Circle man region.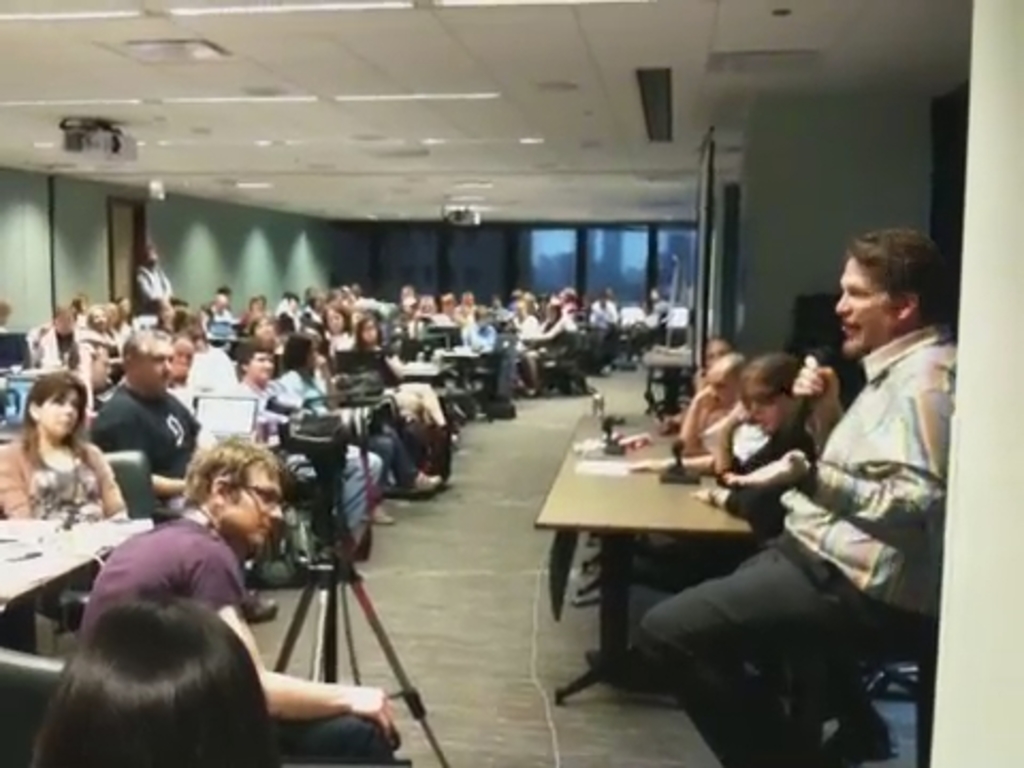
Region: 75, 444, 401, 766.
